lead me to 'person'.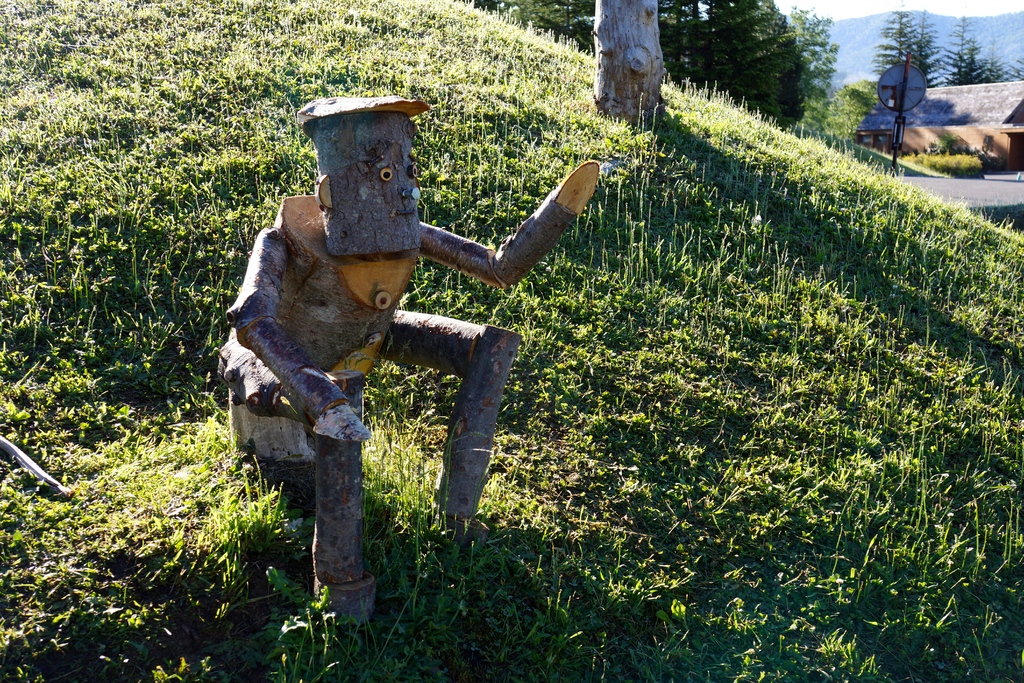
Lead to <box>216,96,596,636</box>.
